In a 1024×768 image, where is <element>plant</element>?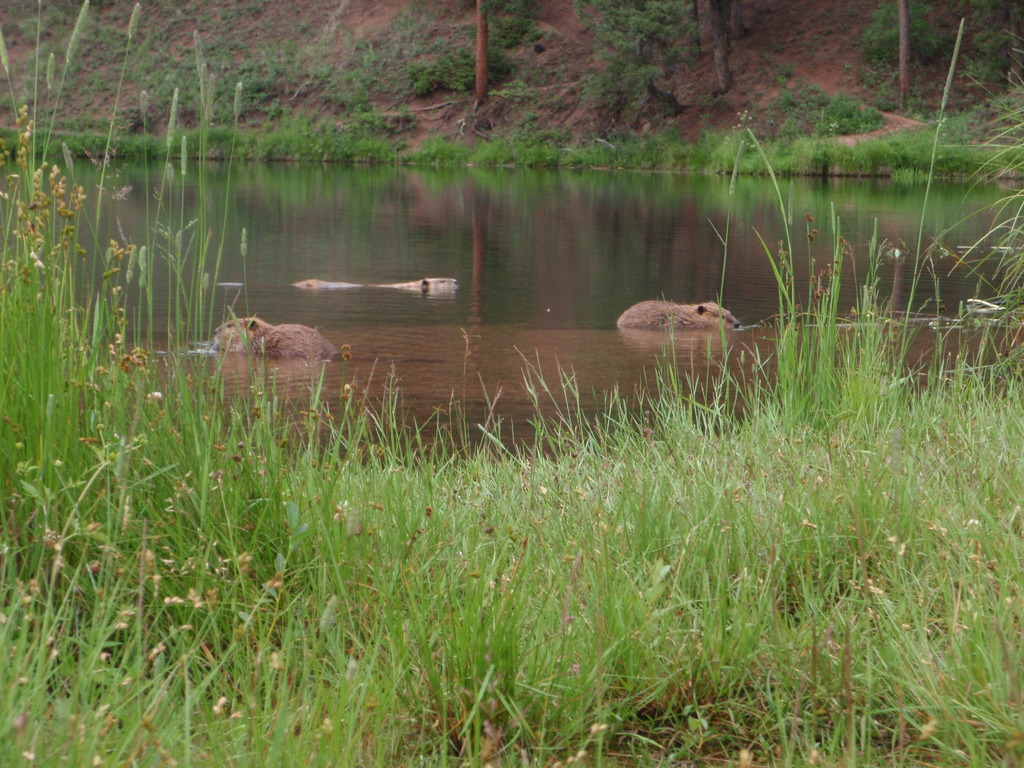
bbox=(476, 0, 529, 51).
